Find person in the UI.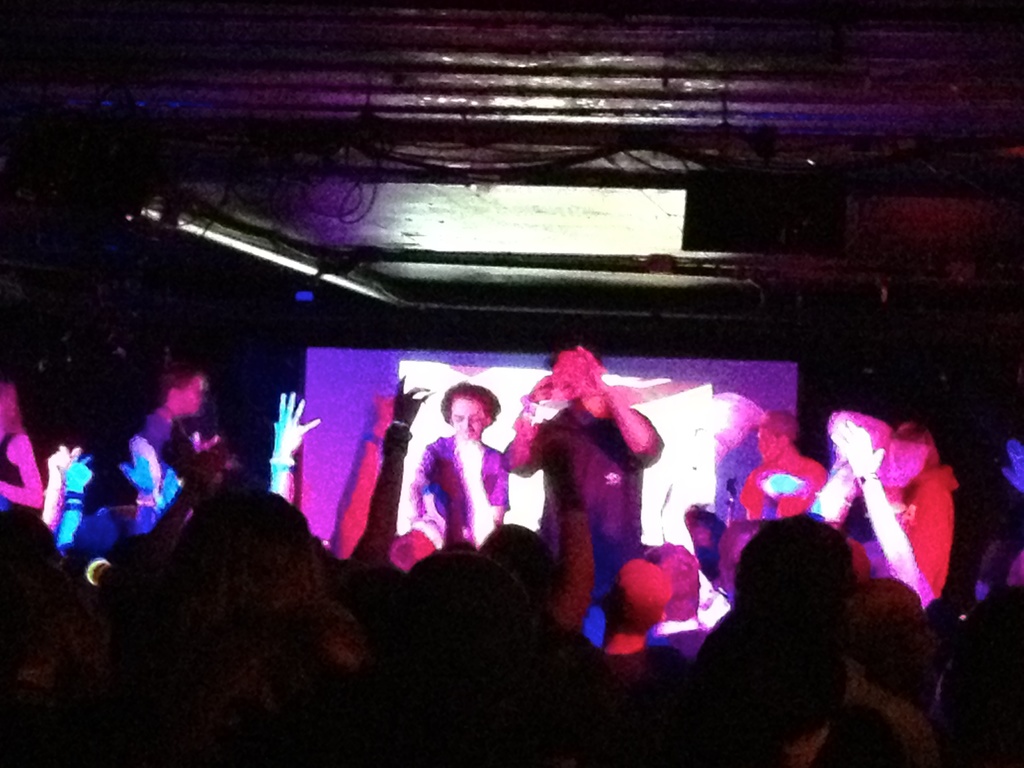
UI element at detection(0, 381, 45, 511).
